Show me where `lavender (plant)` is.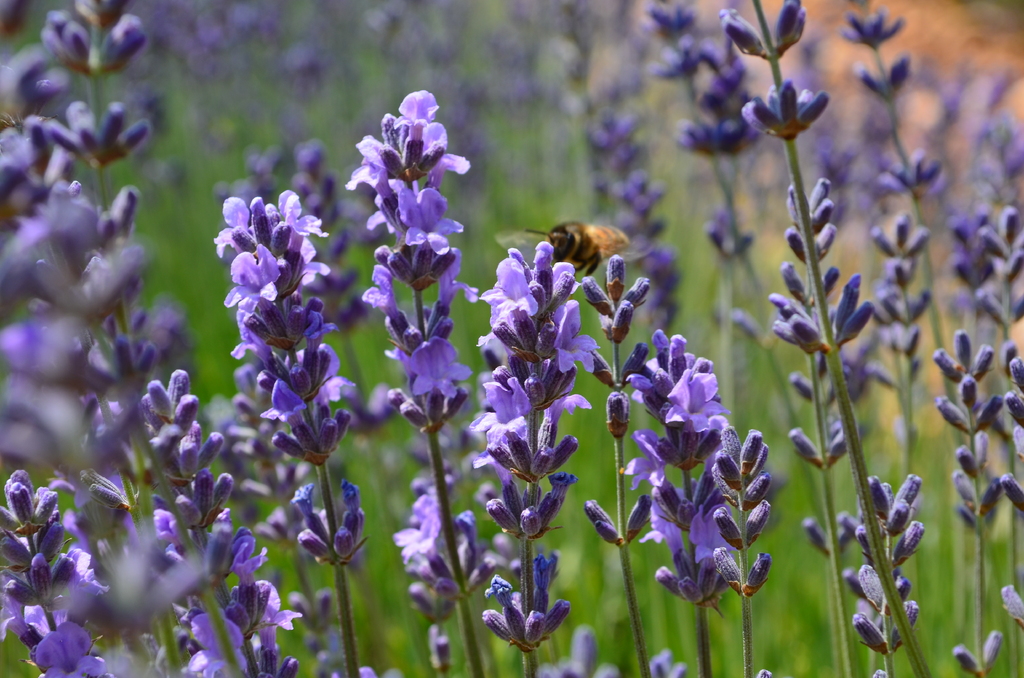
`lavender (plant)` is at [x1=236, y1=181, x2=373, y2=646].
